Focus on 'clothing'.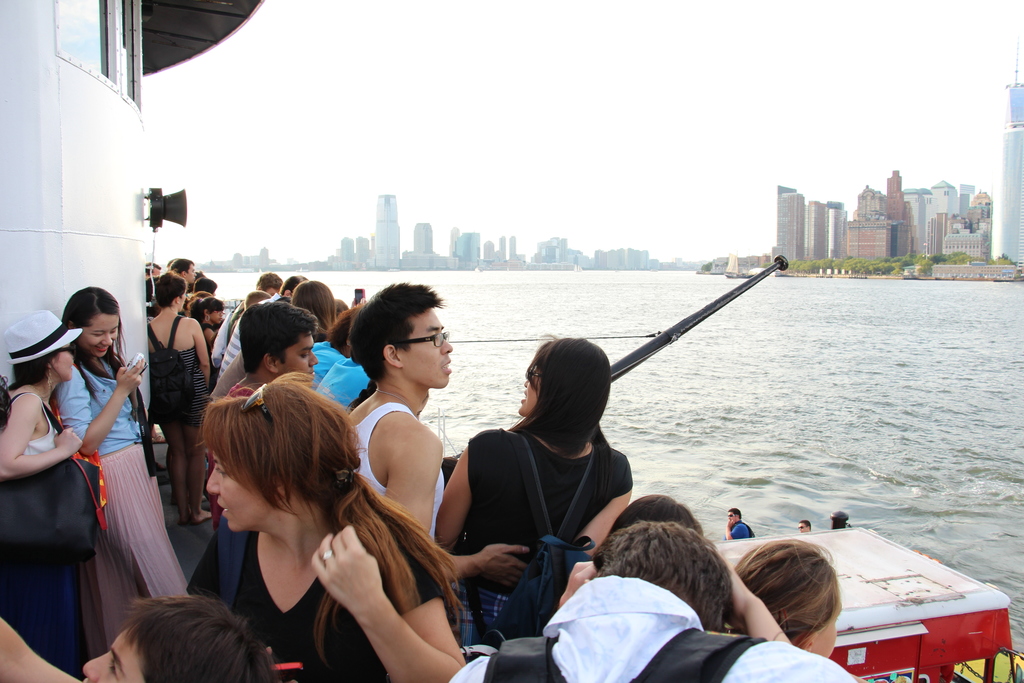
Focused at crop(452, 427, 634, 638).
